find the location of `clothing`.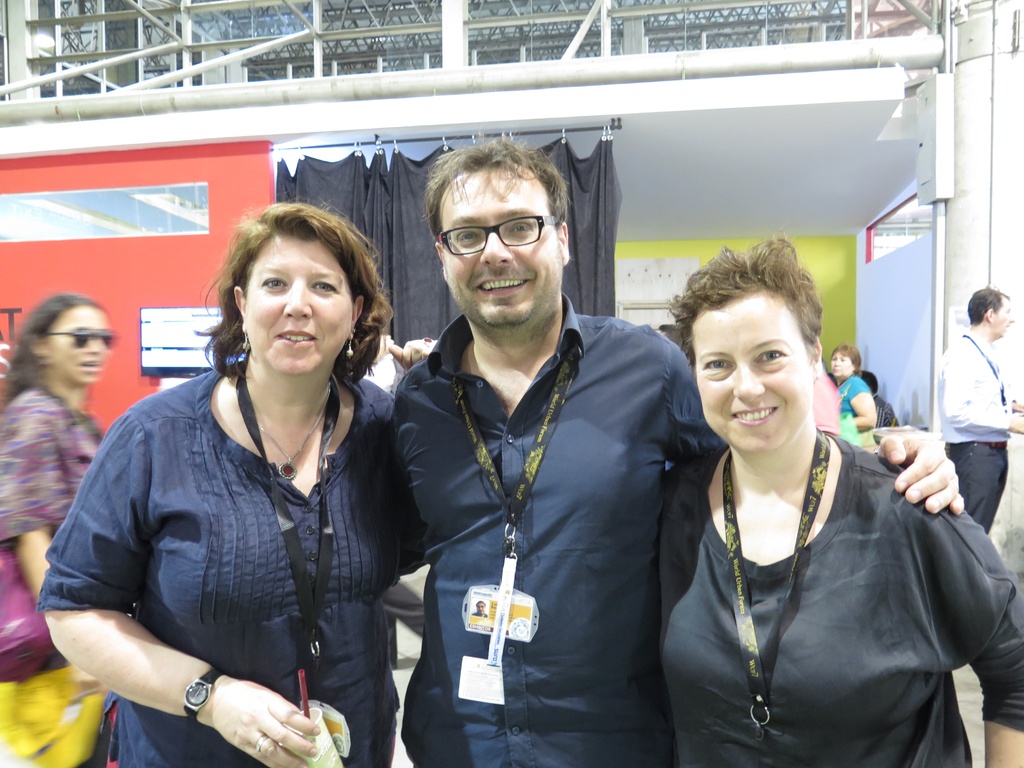
Location: 398 291 723 766.
